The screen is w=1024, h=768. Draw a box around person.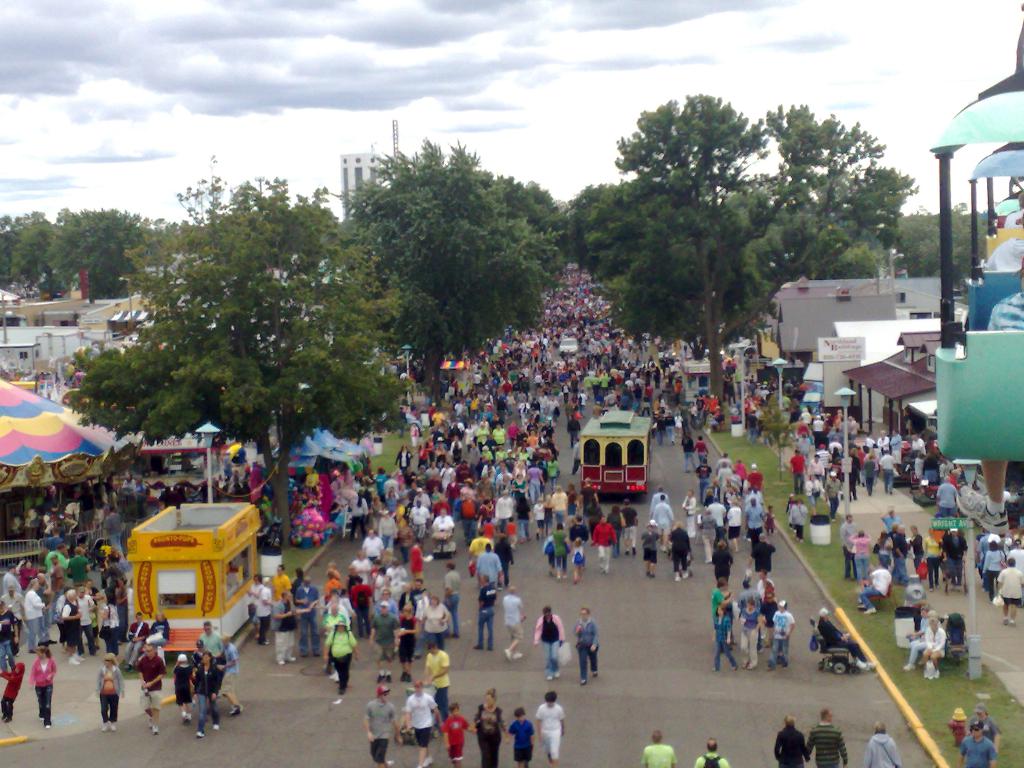
[769, 596, 795, 669].
